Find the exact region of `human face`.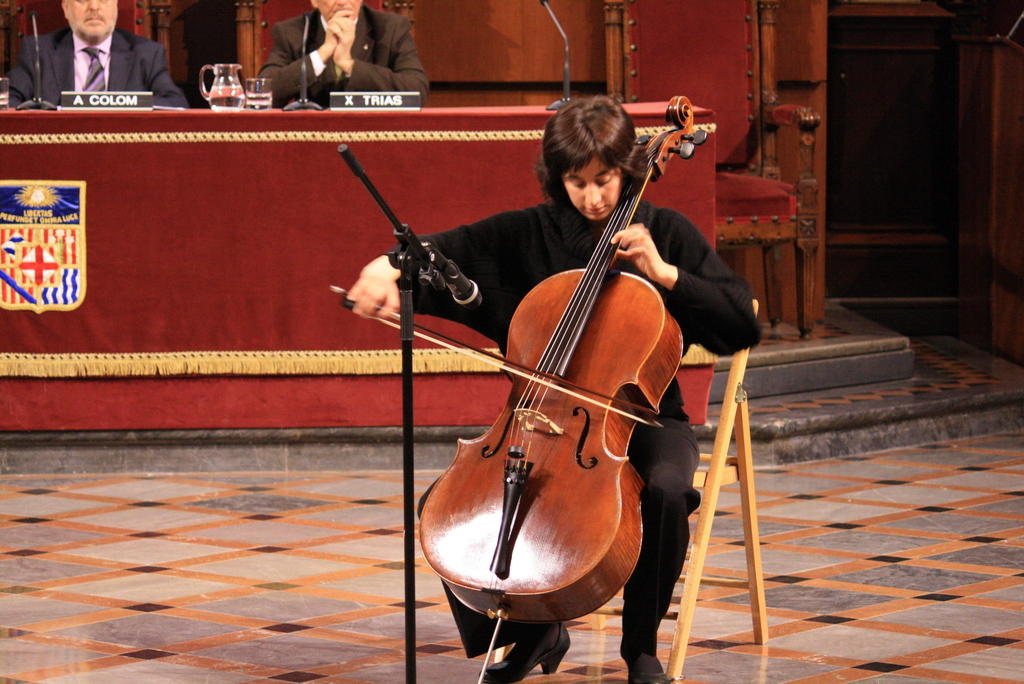
Exact region: <bbox>70, 0, 118, 38</bbox>.
